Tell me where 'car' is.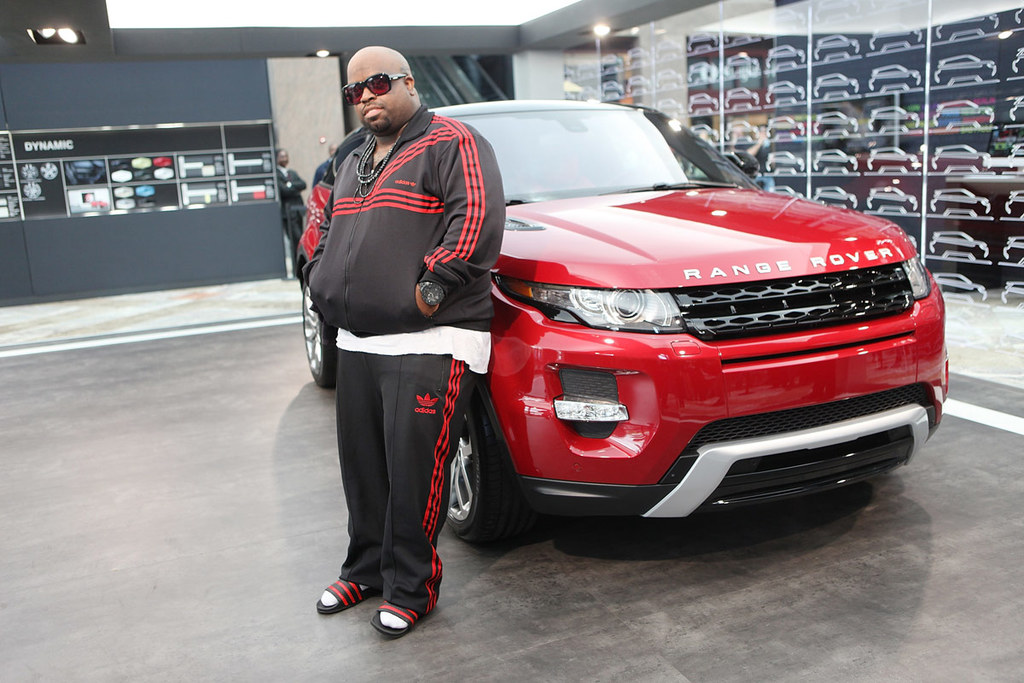
'car' is at box(765, 80, 805, 106).
